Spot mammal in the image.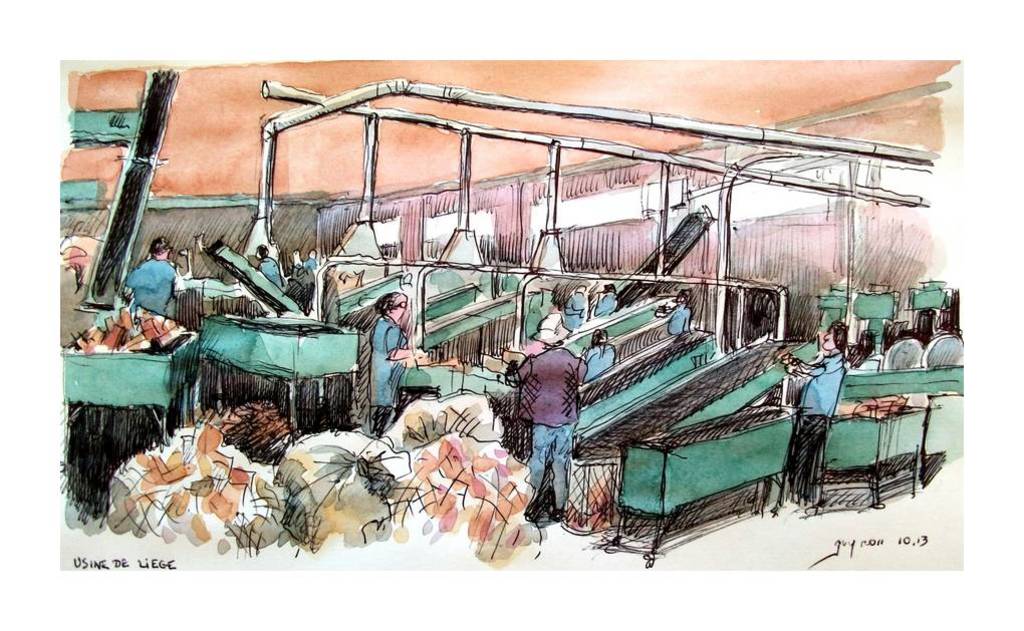
mammal found at pyautogui.locateOnScreen(124, 237, 186, 316).
